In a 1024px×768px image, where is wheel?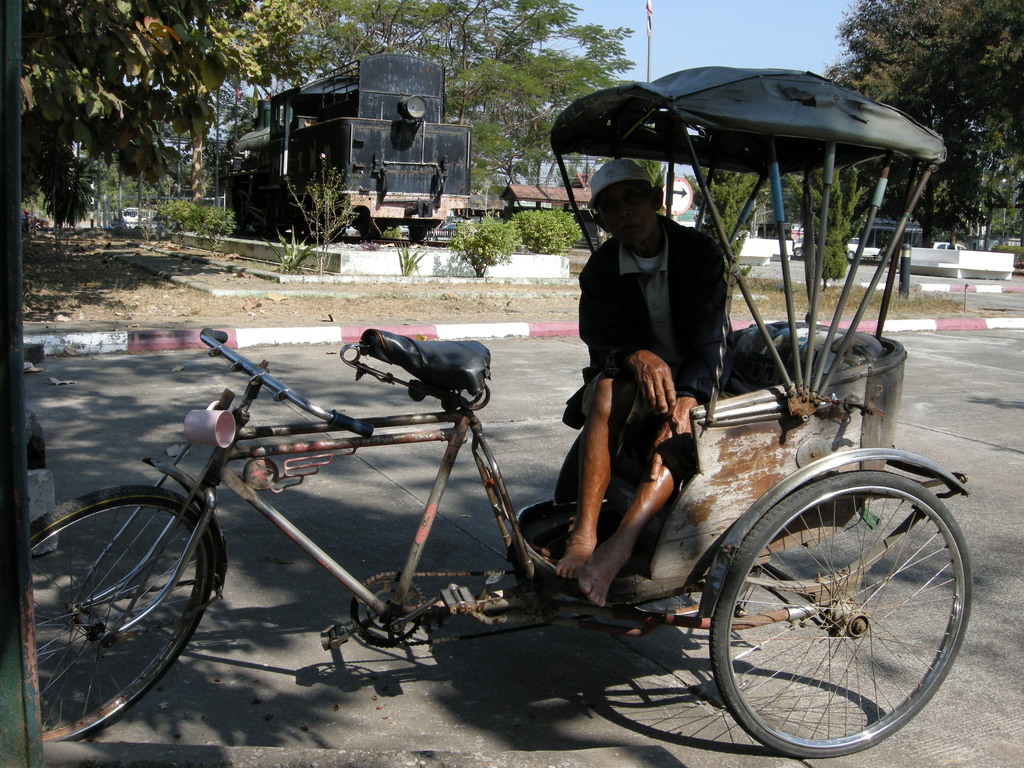
box(28, 486, 214, 744).
